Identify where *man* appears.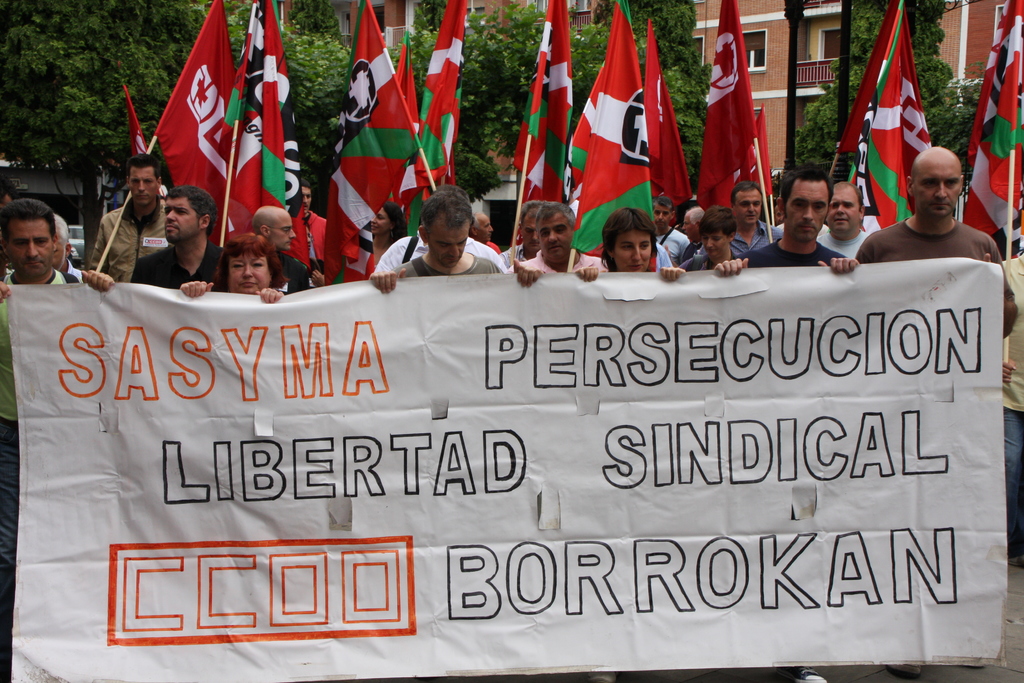
Appears at rect(128, 183, 227, 292).
